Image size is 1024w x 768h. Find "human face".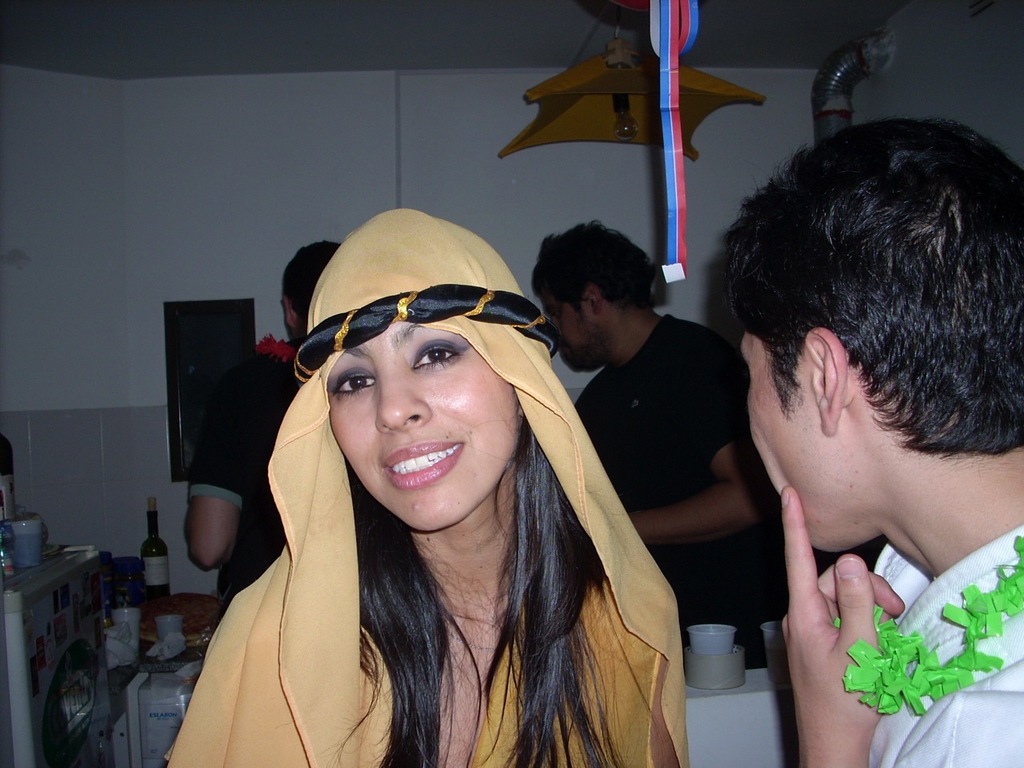
<bbox>328, 316, 508, 534</bbox>.
